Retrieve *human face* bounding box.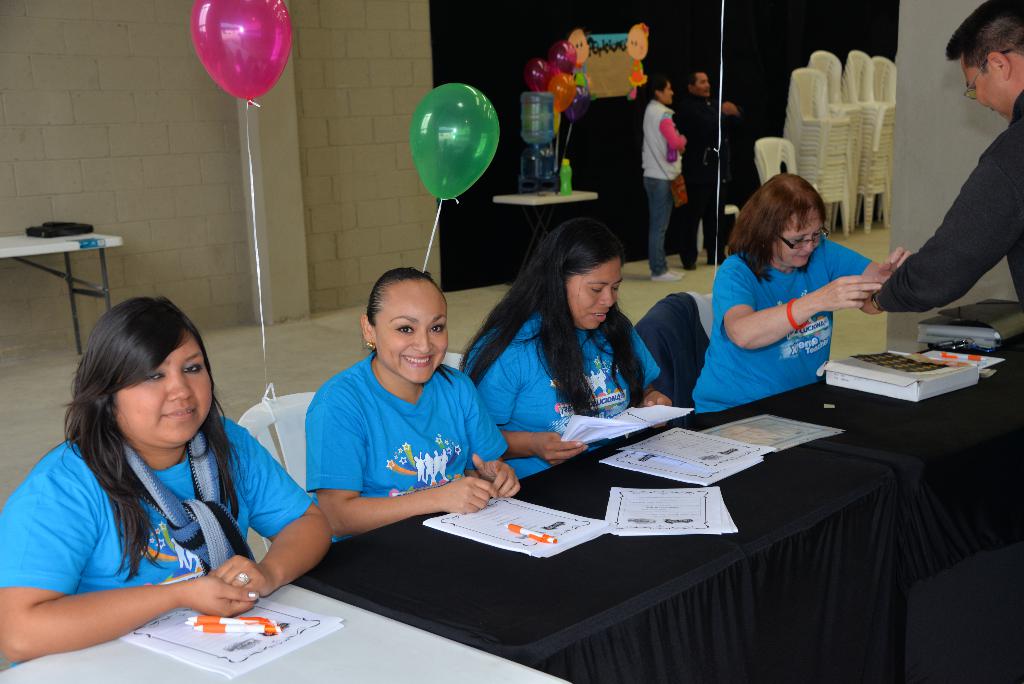
Bounding box: x1=693, y1=75, x2=709, y2=96.
